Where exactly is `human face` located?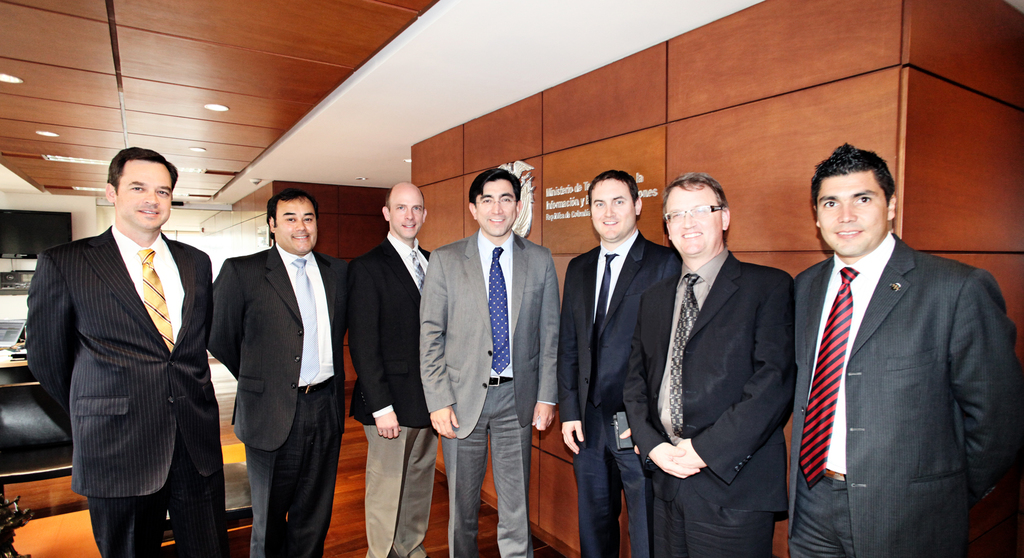
Its bounding box is [478,183,516,238].
